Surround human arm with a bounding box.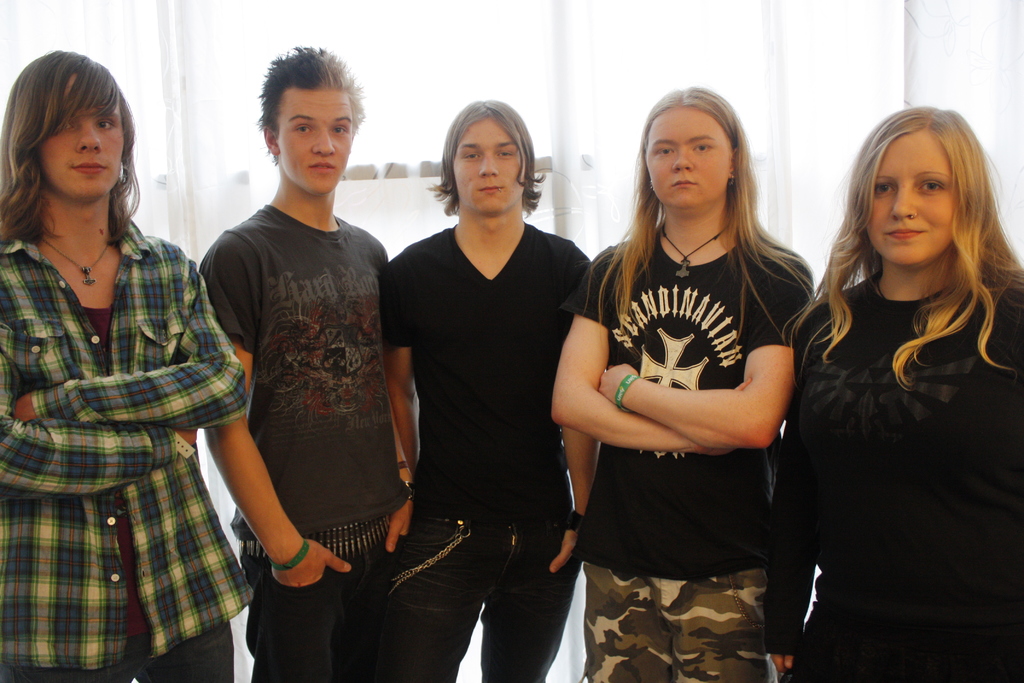
rect(0, 265, 203, 500).
